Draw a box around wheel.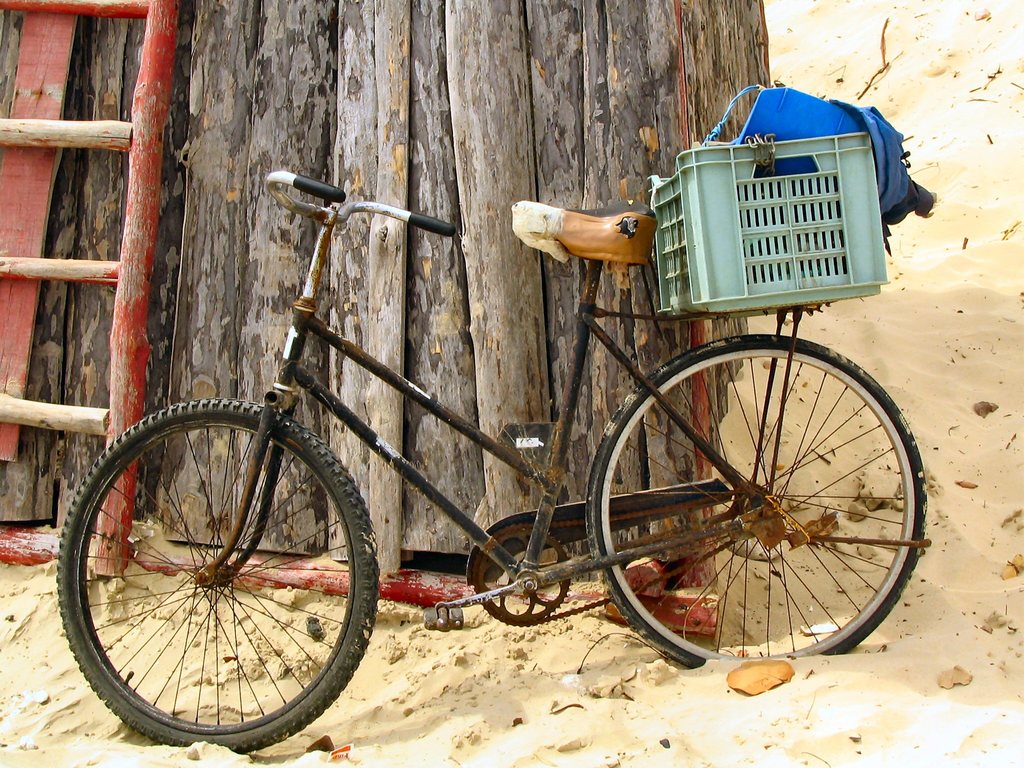
l=70, t=411, r=363, b=744.
